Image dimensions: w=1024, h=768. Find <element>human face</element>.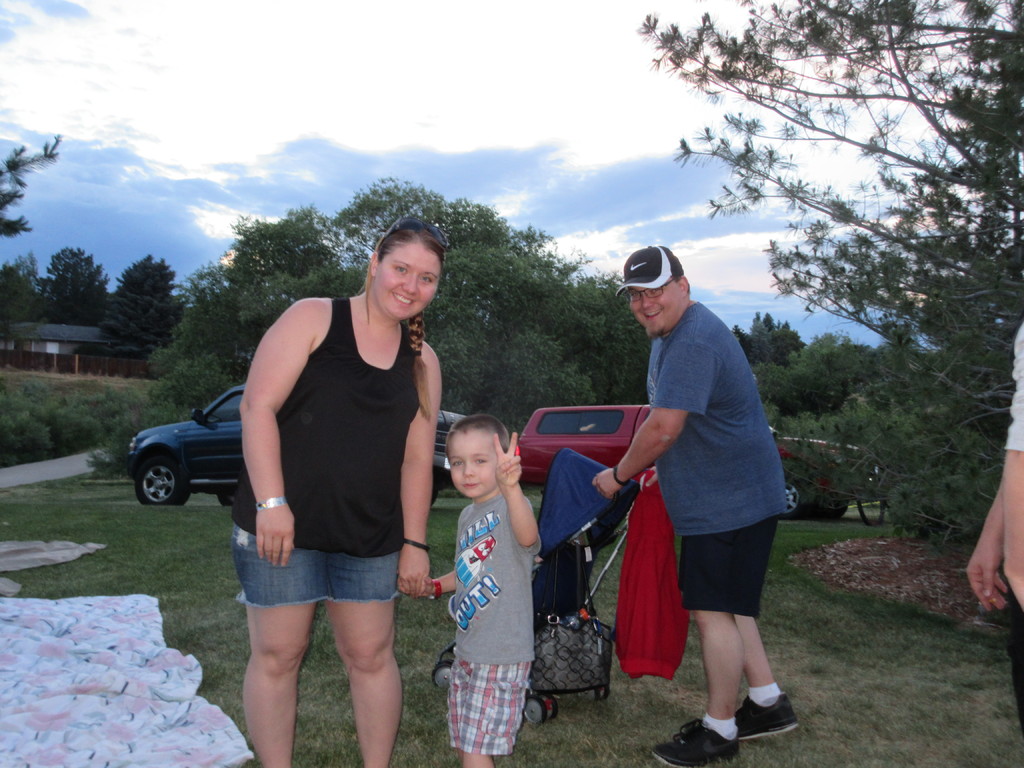
{"x1": 376, "y1": 240, "x2": 443, "y2": 318}.
